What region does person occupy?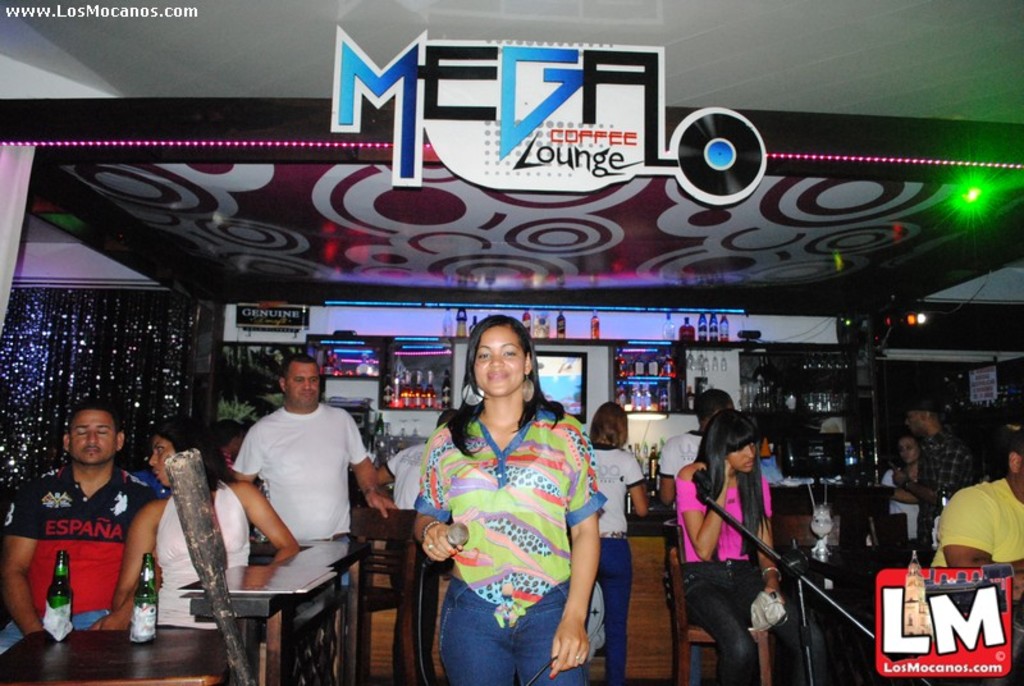
(x1=649, y1=385, x2=739, y2=626).
